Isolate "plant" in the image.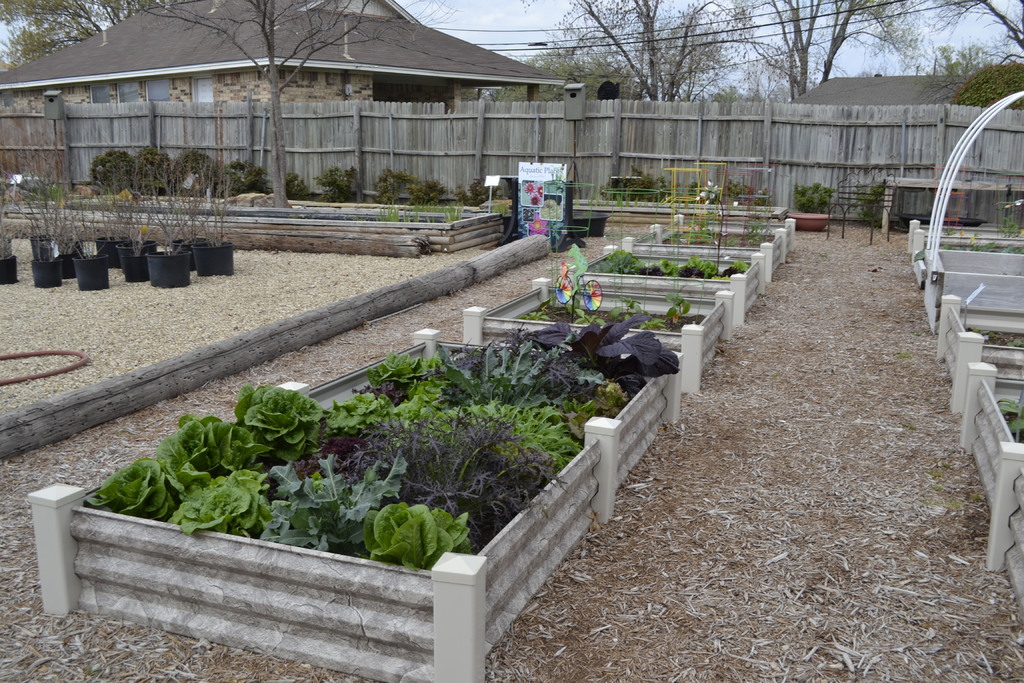
Isolated region: <region>944, 198, 1023, 255</region>.
